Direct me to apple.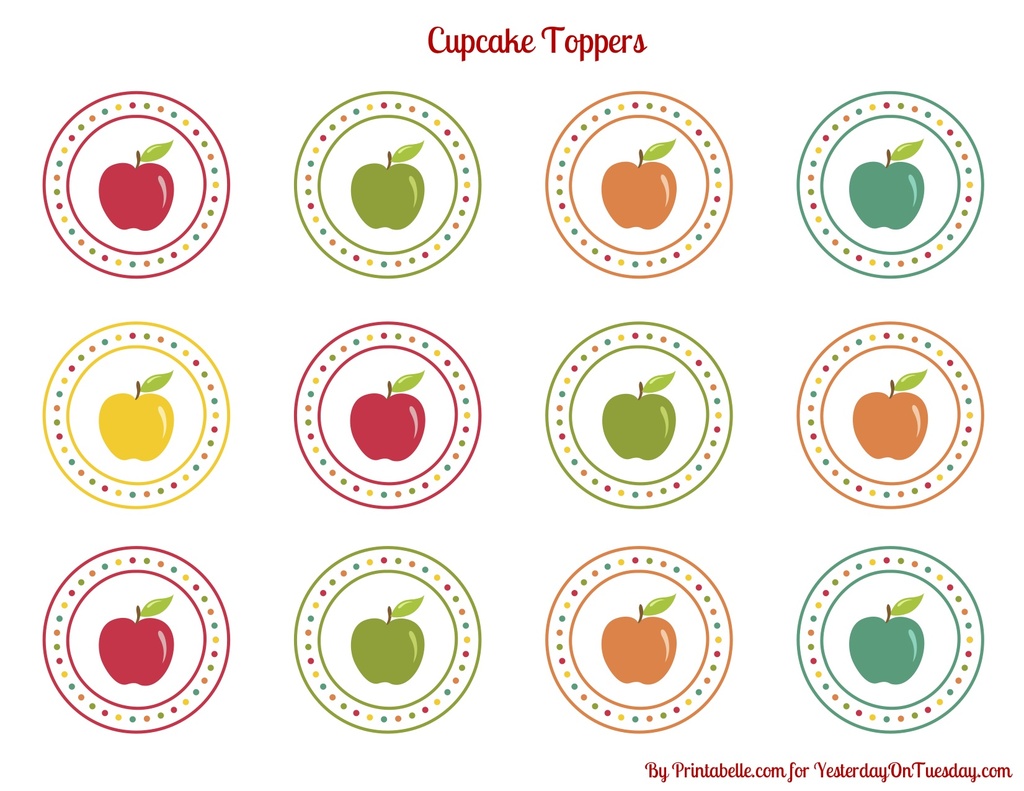
Direction: <box>349,379,426,462</box>.
